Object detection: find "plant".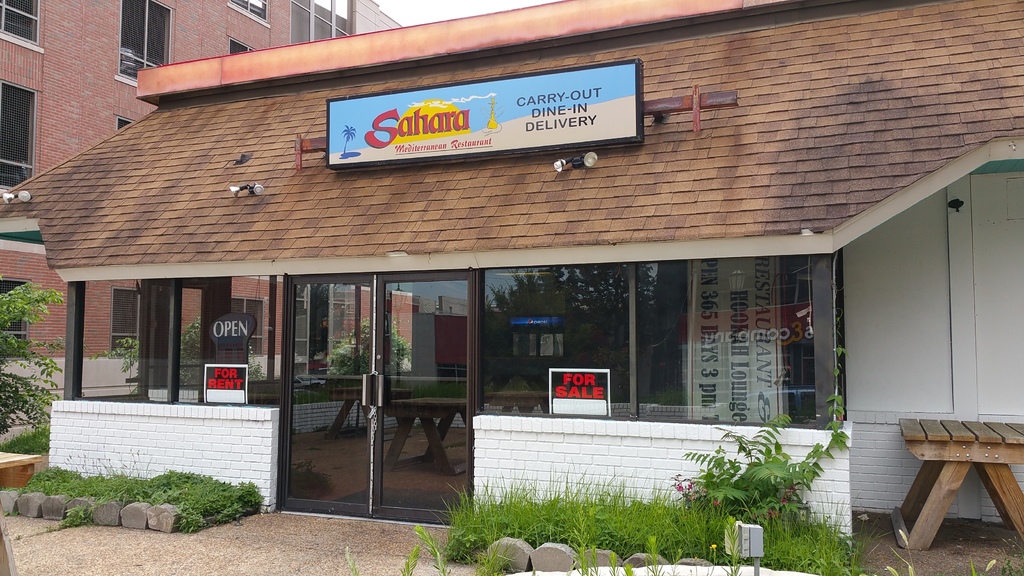
5 452 268 537.
